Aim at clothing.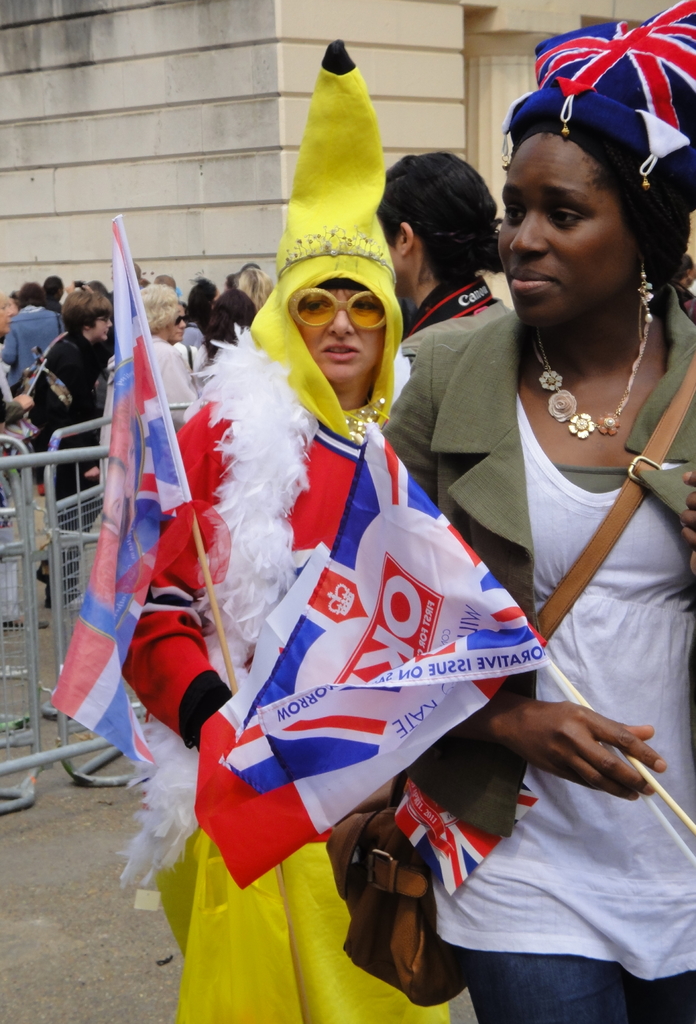
Aimed at {"left": 378, "top": 278, "right": 695, "bottom": 1023}.
